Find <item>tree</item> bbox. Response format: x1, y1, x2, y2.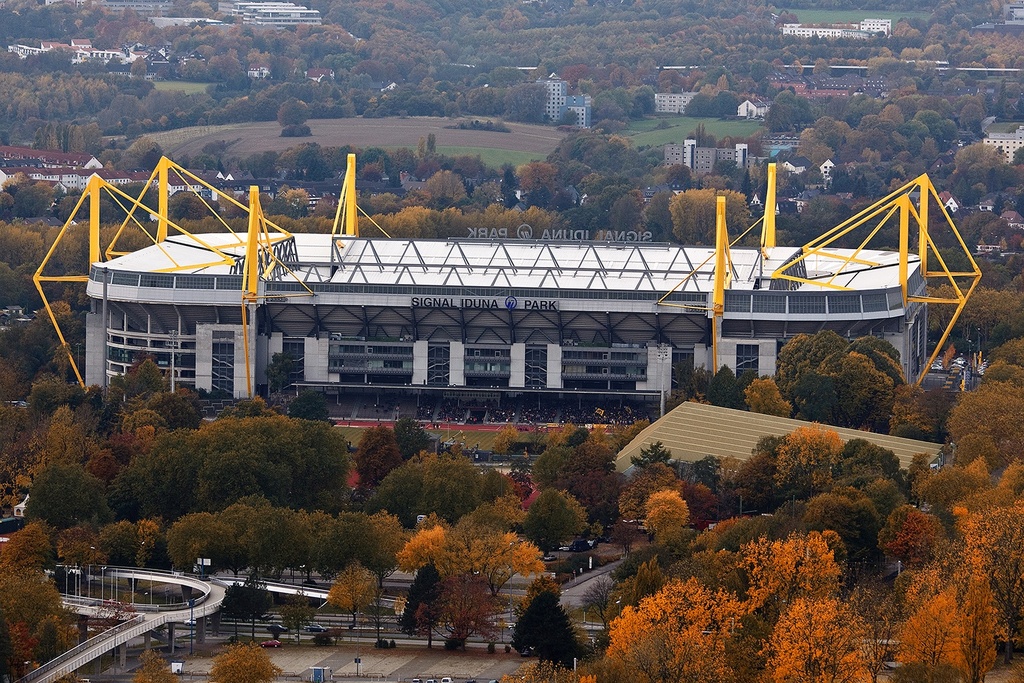
881, 585, 993, 682.
